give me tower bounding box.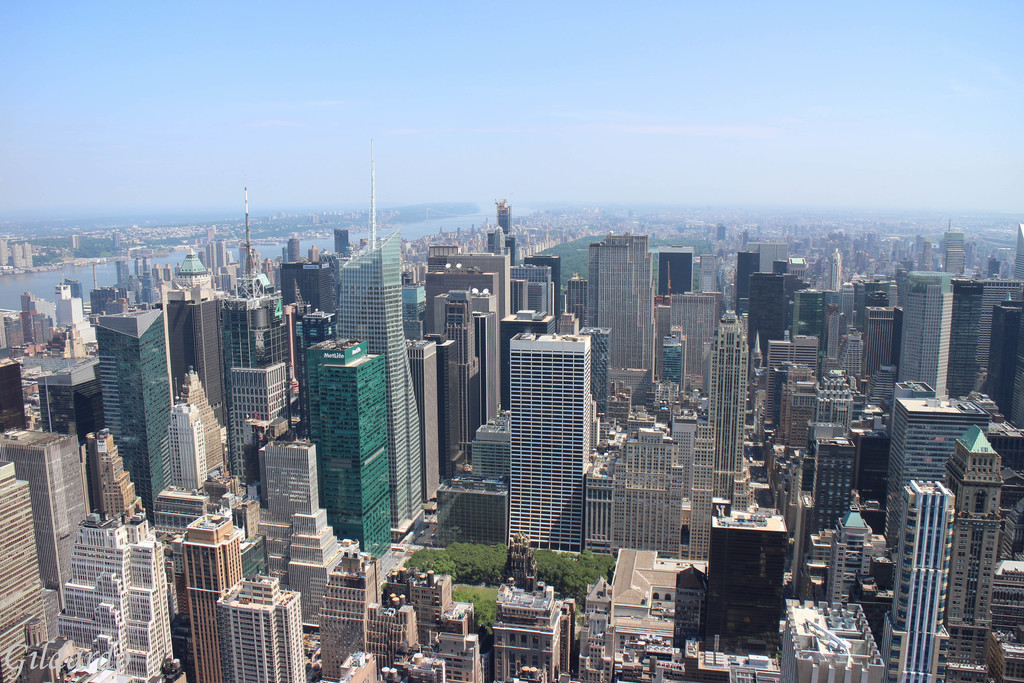
749/276/790/366.
